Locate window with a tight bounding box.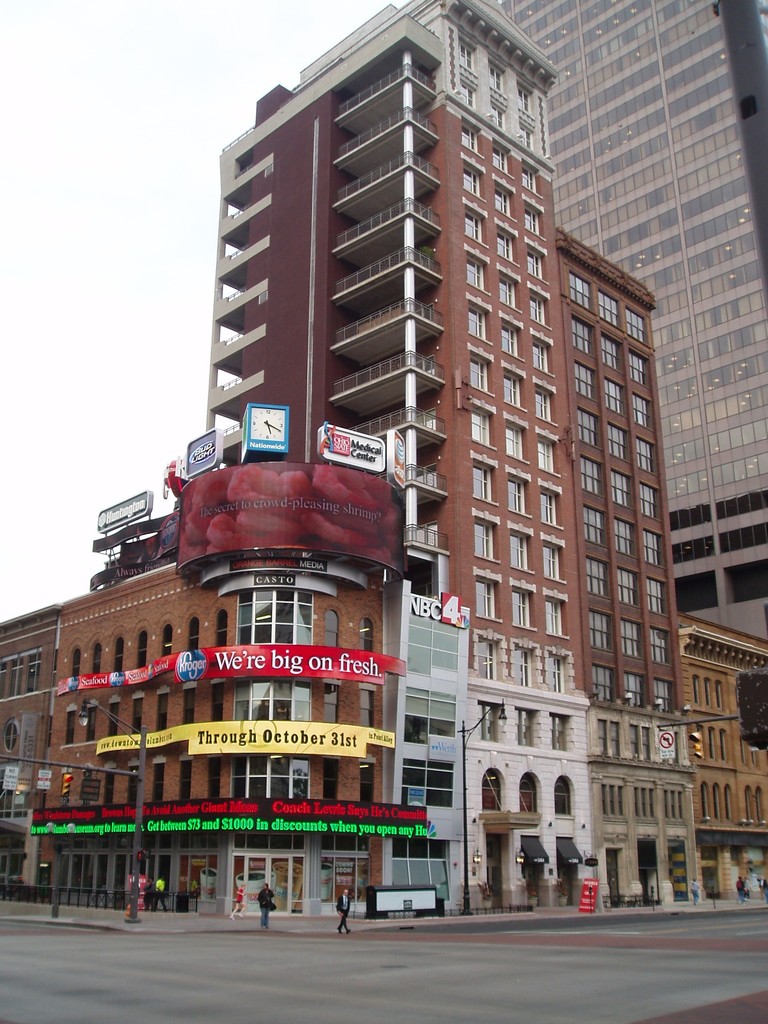
x1=529 y1=291 x2=548 y2=328.
